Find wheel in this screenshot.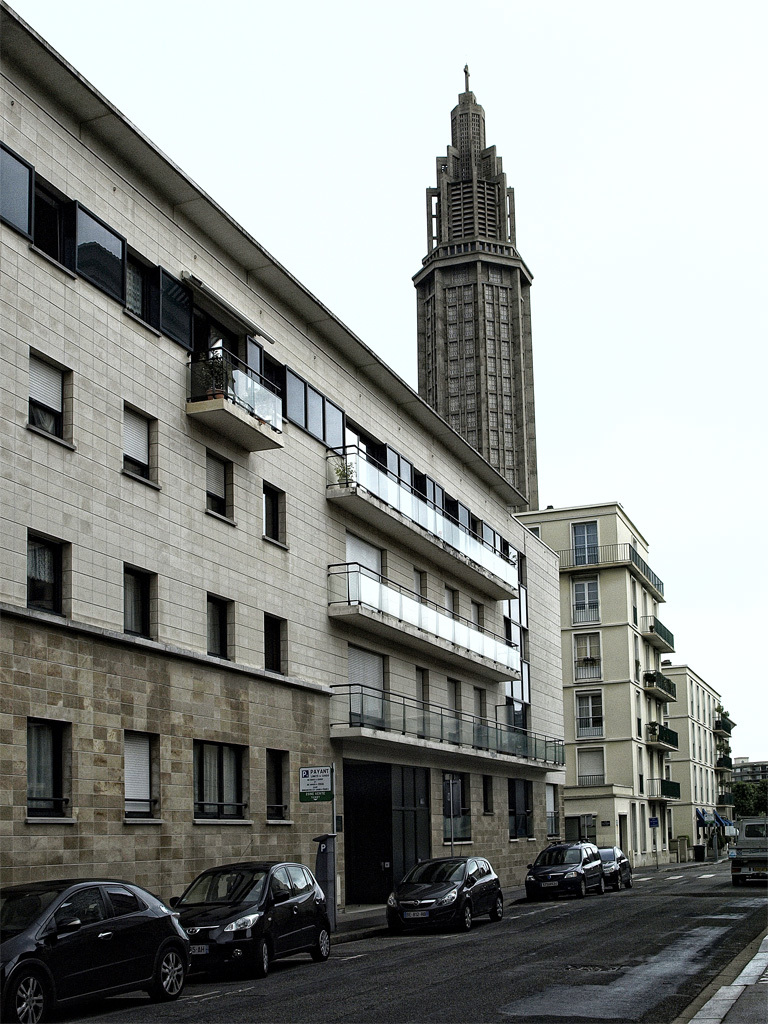
The bounding box for wheel is [x1=0, y1=965, x2=53, y2=1023].
